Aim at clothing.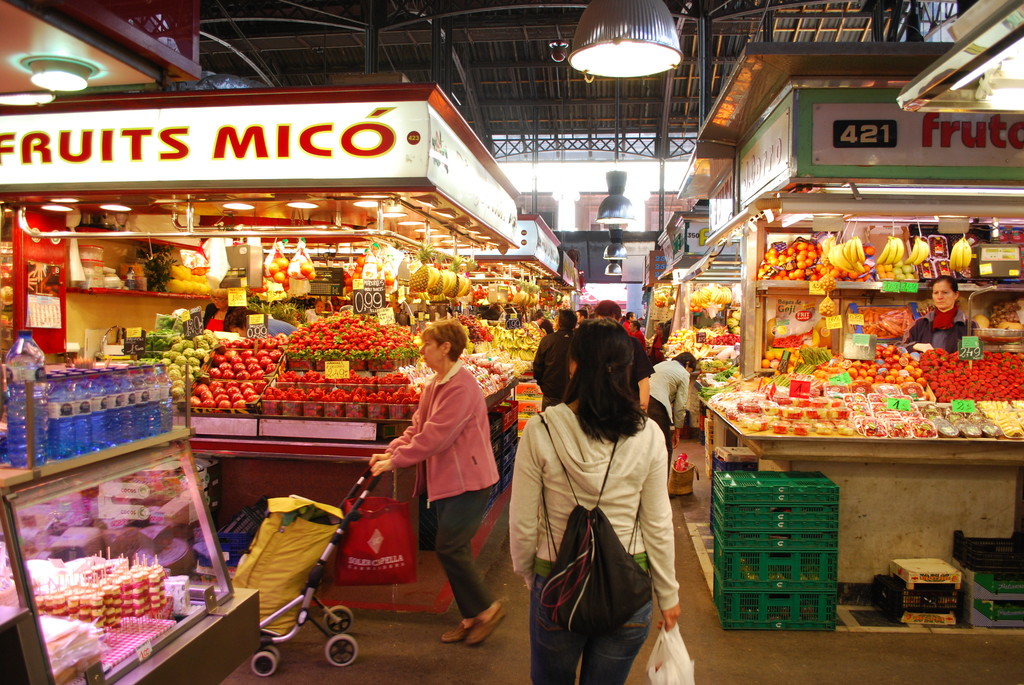
Aimed at (562, 316, 650, 387).
